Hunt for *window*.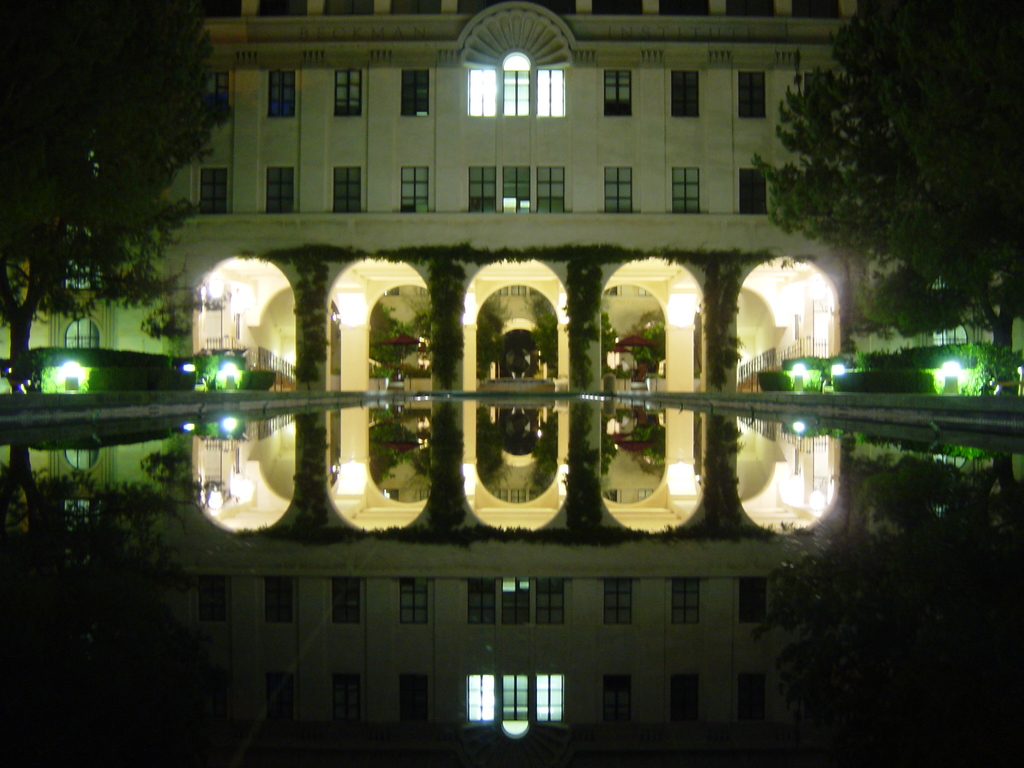
Hunted down at l=605, t=72, r=633, b=115.
